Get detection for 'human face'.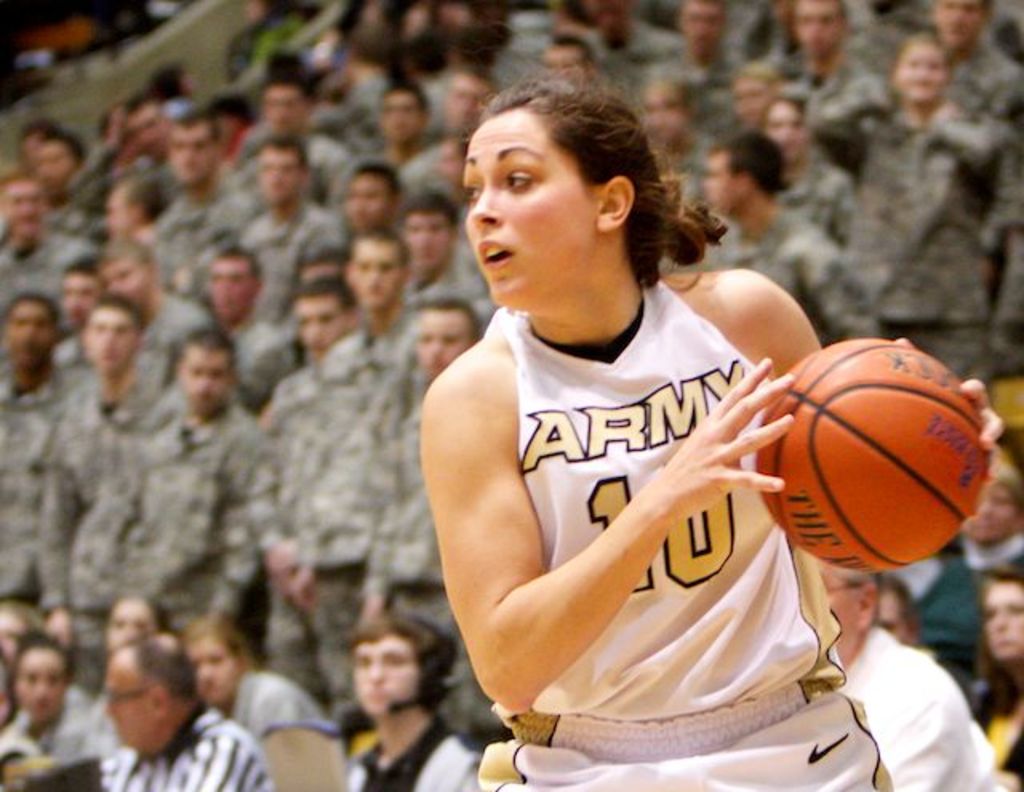
Detection: <region>110, 184, 123, 237</region>.
